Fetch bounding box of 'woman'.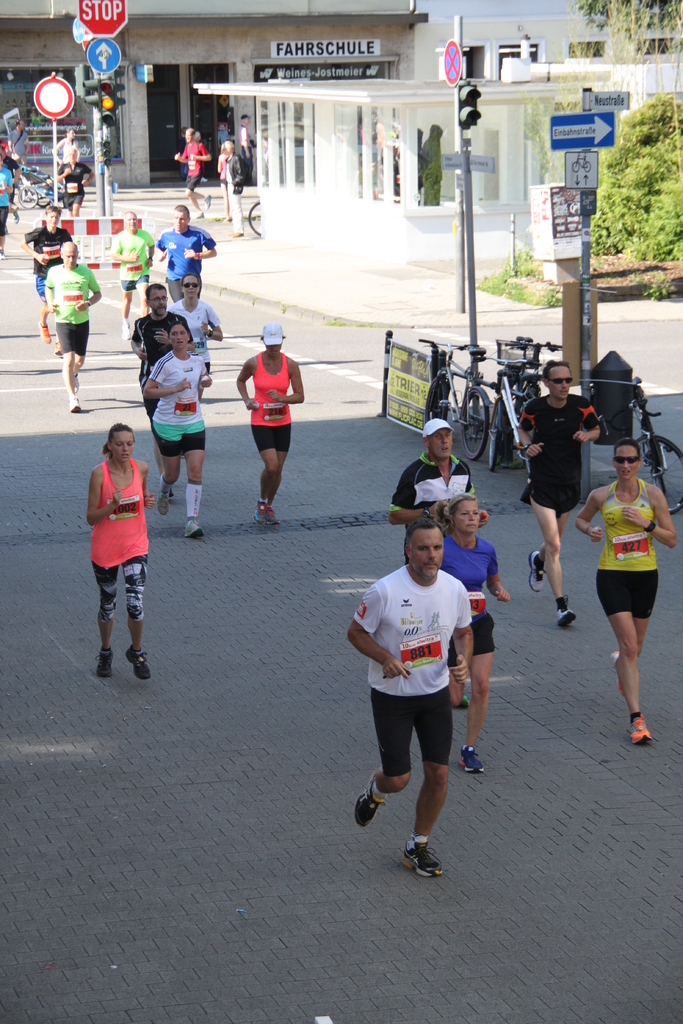
Bbox: select_region(145, 319, 208, 540).
